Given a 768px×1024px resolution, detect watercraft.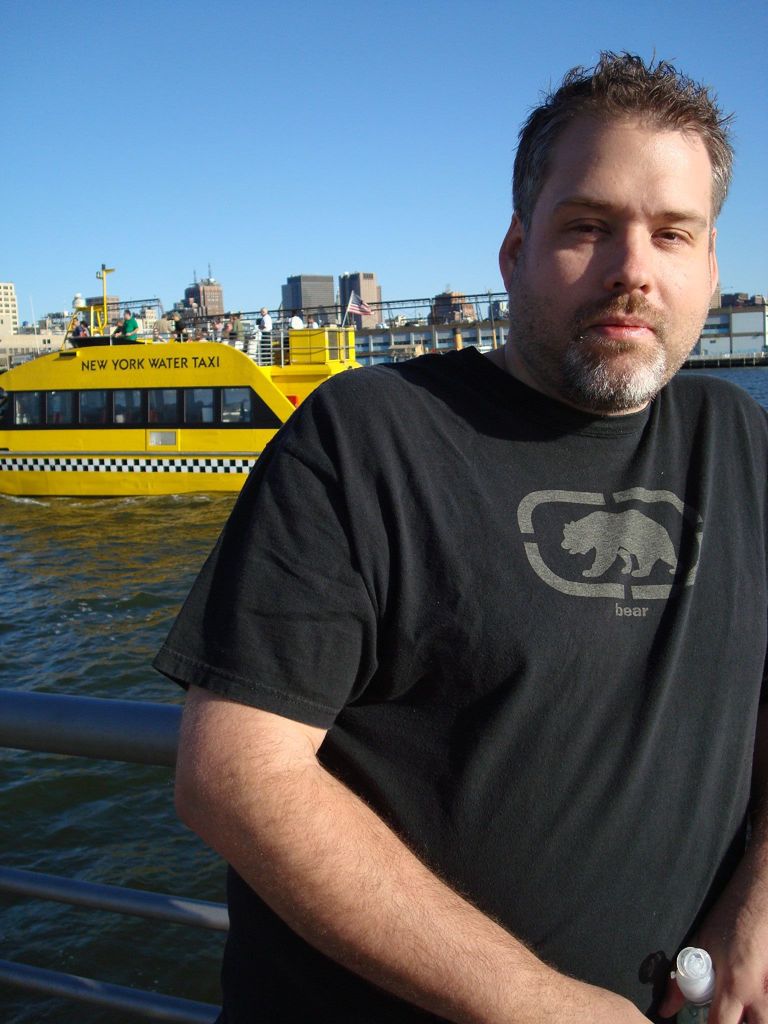
region(3, 292, 335, 486).
